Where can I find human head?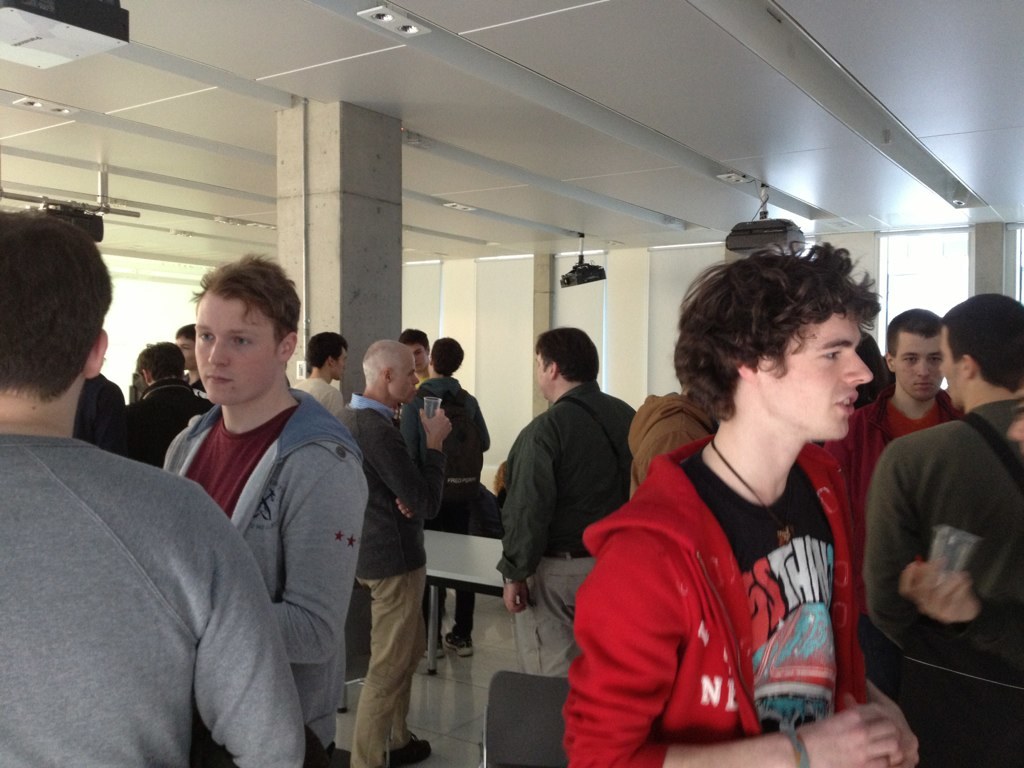
You can find it at x1=305, y1=330, x2=351, y2=385.
